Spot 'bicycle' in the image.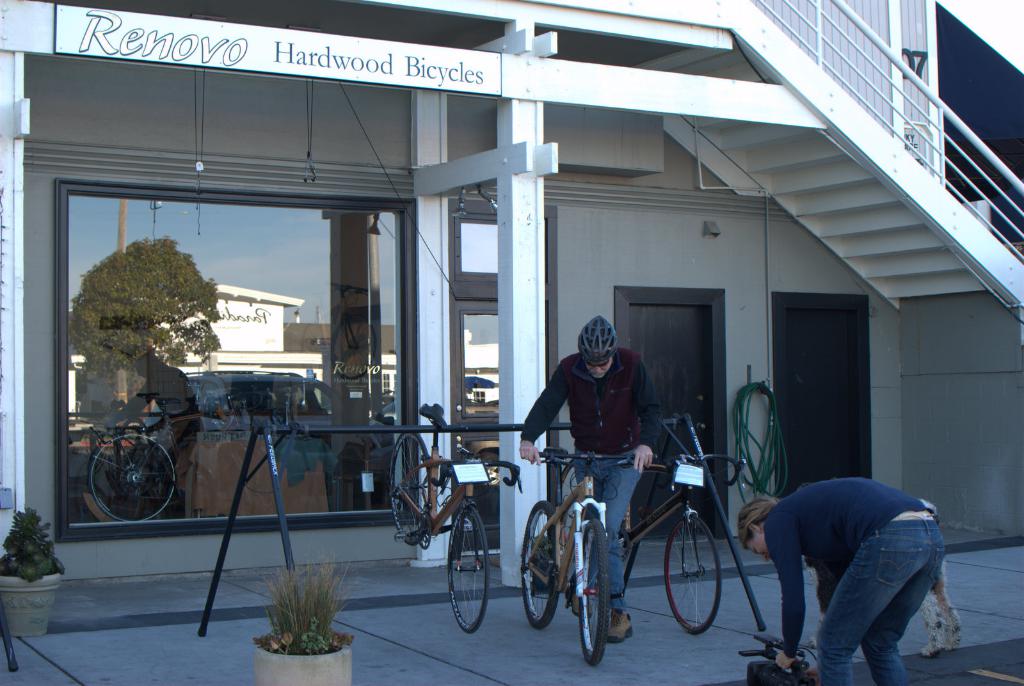
'bicycle' found at 386/403/524/634.
